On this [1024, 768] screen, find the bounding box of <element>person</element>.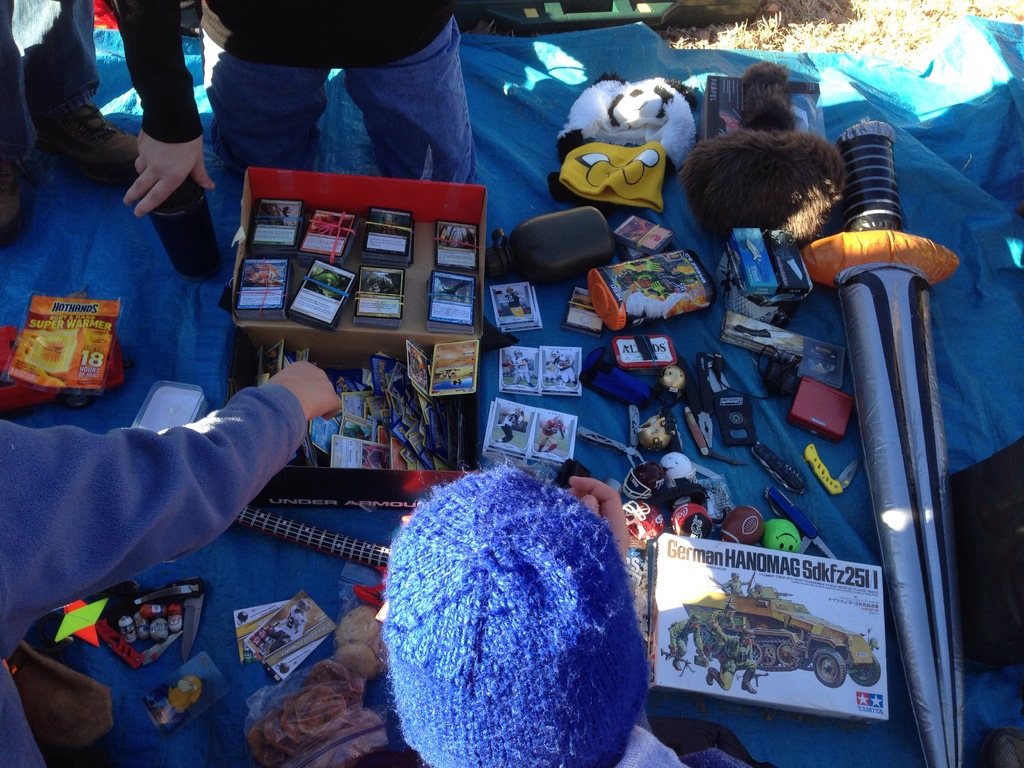
Bounding box: {"x1": 717, "y1": 569, "x2": 748, "y2": 594}.
